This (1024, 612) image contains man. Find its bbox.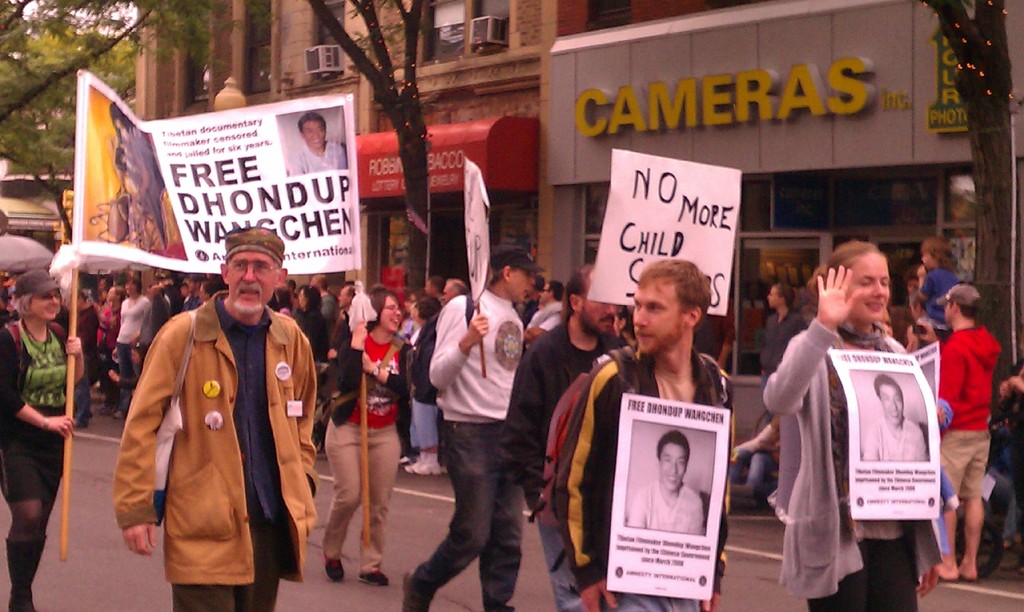
x1=138, y1=279, x2=169, y2=367.
